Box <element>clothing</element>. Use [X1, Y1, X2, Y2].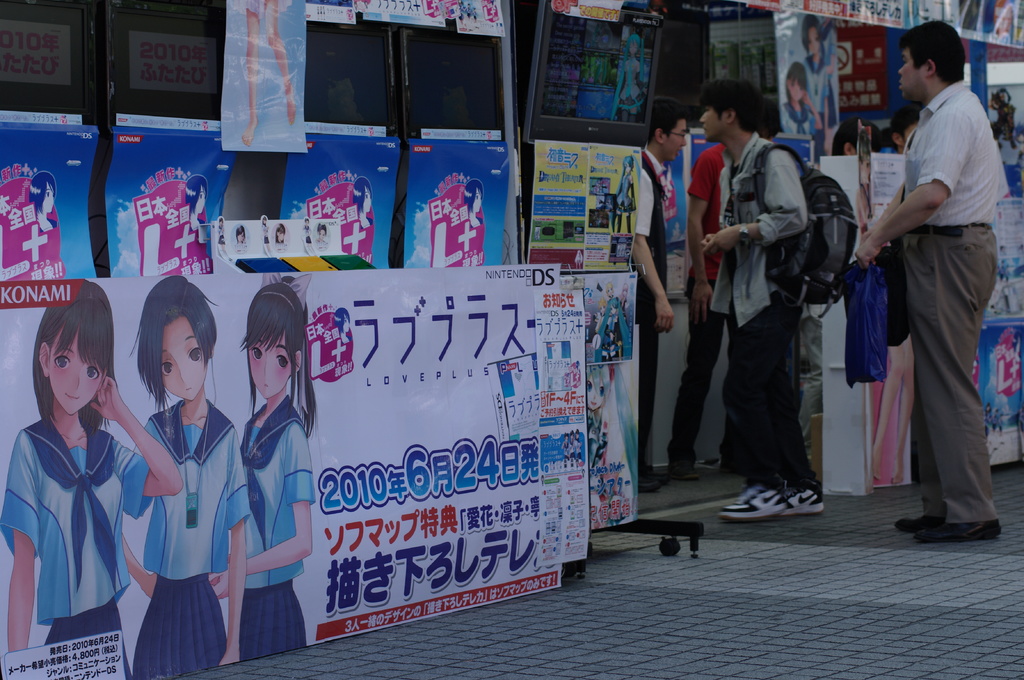
[582, 403, 612, 492].
